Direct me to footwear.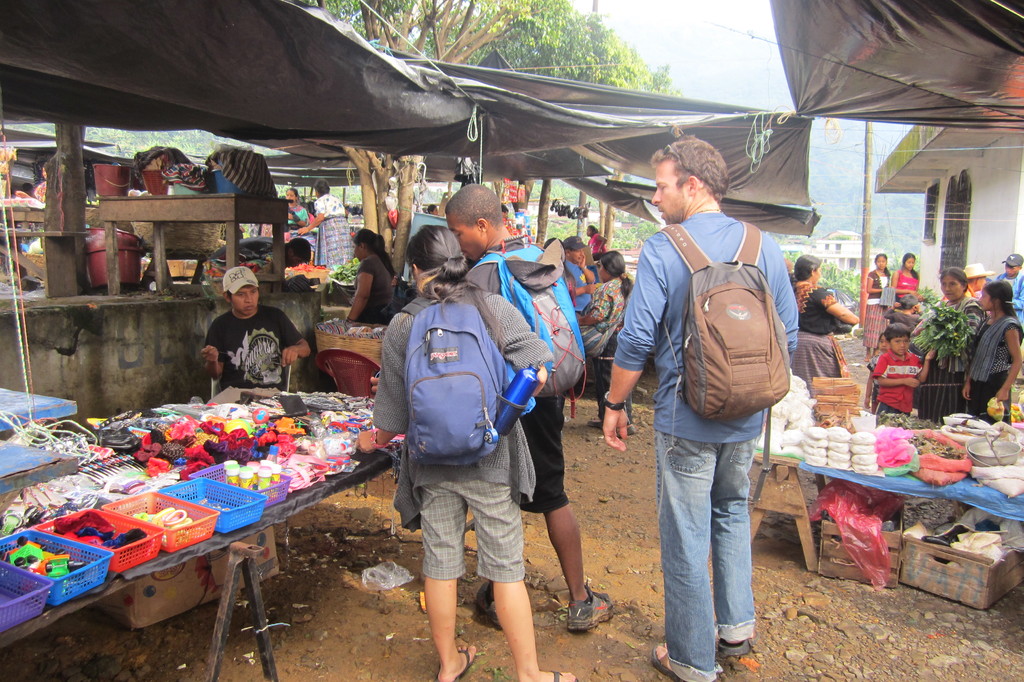
Direction: (left=563, top=590, right=627, bottom=655).
